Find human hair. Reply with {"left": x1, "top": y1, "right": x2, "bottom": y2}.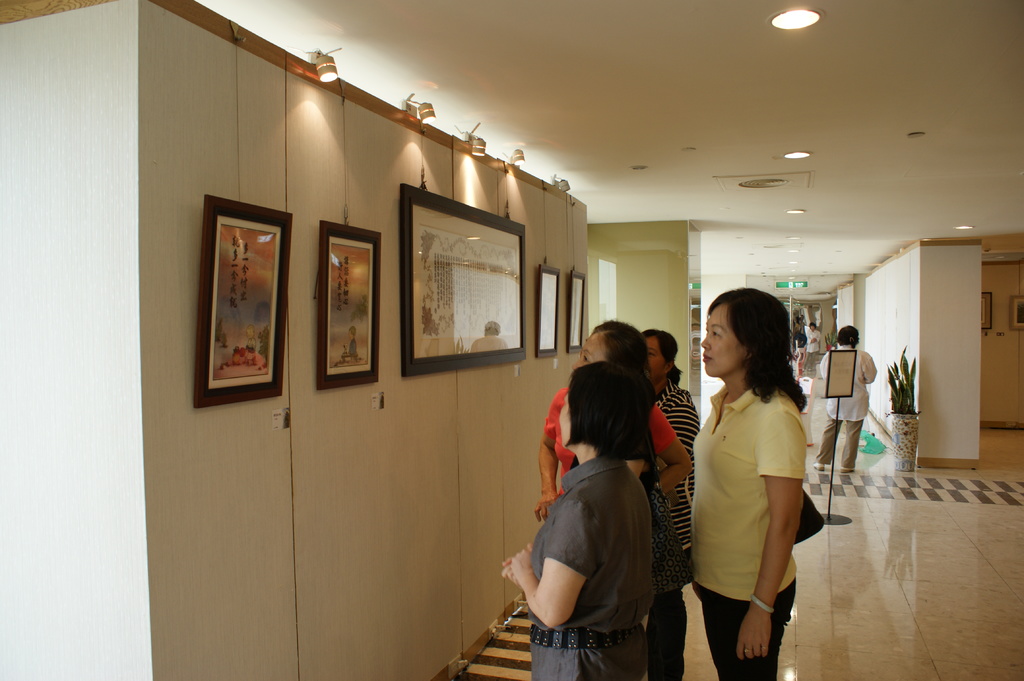
{"left": 835, "top": 330, "right": 859, "bottom": 349}.
